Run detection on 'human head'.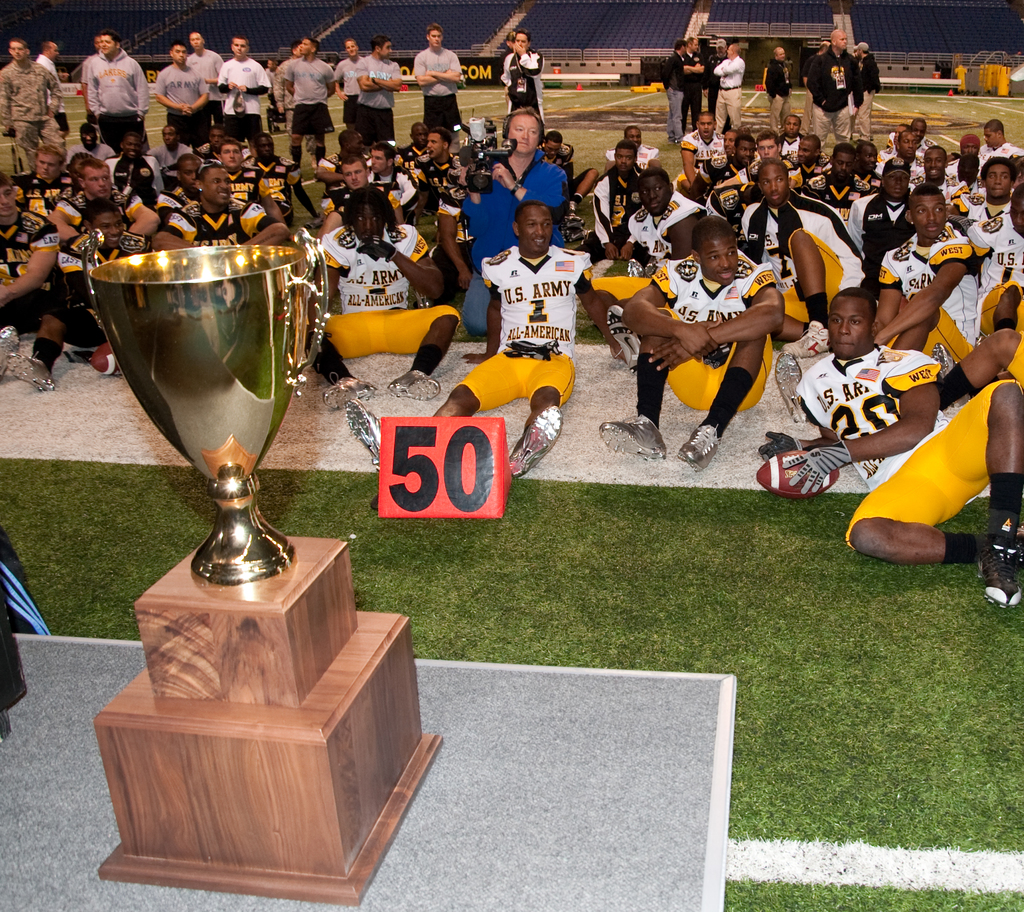
Result: 231,37,246,56.
